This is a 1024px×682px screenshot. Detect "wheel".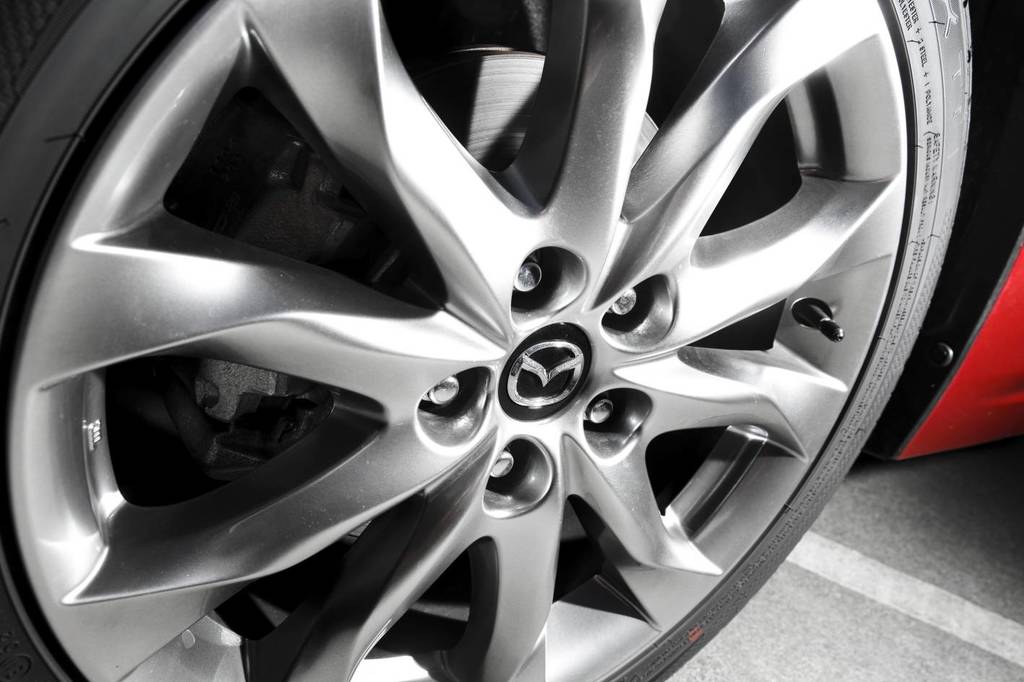
BBox(8, 0, 998, 665).
